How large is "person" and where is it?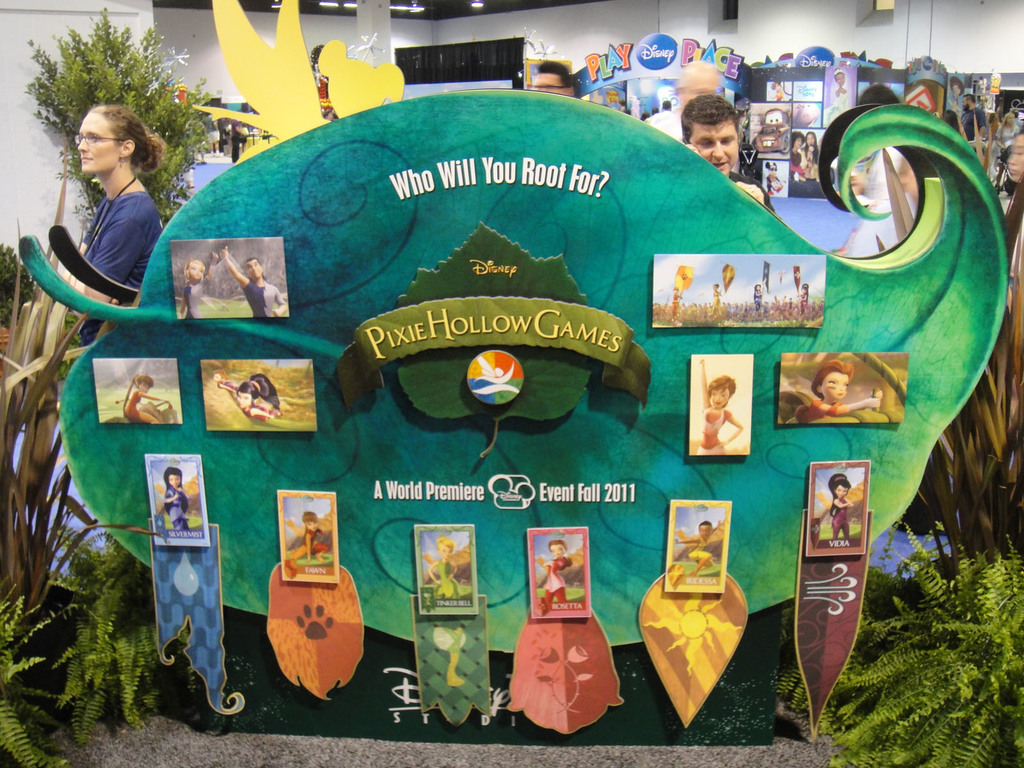
Bounding box: (x1=162, y1=467, x2=189, y2=527).
